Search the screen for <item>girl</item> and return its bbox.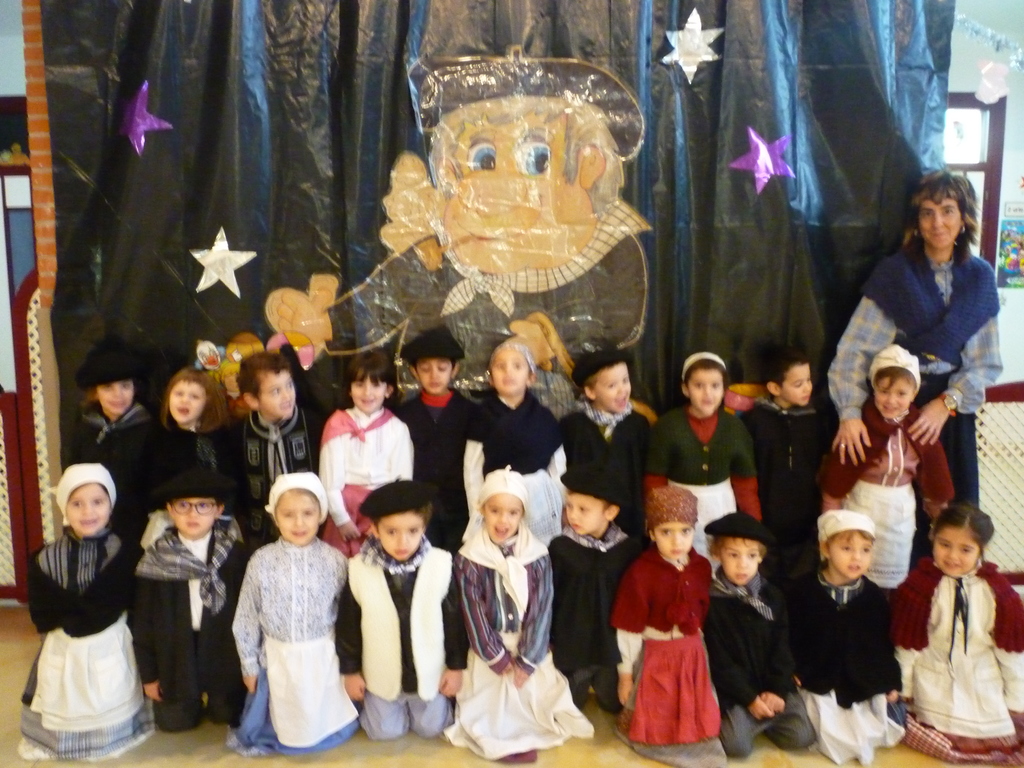
Found: region(735, 340, 835, 513).
